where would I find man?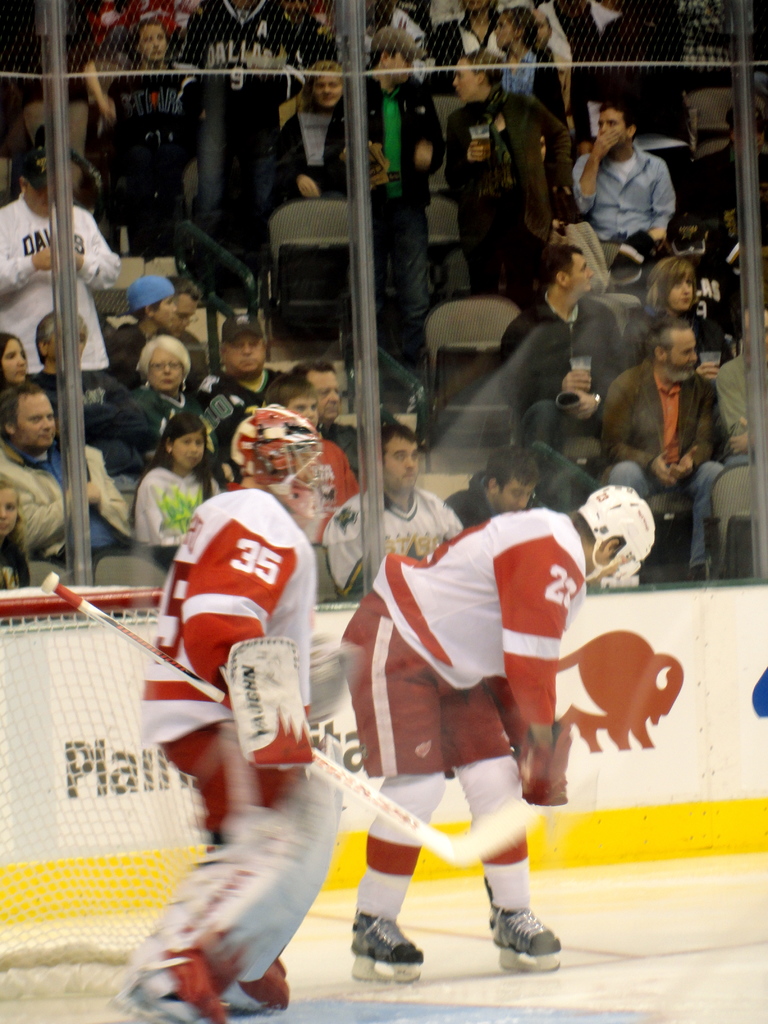
At detection(346, 482, 654, 980).
